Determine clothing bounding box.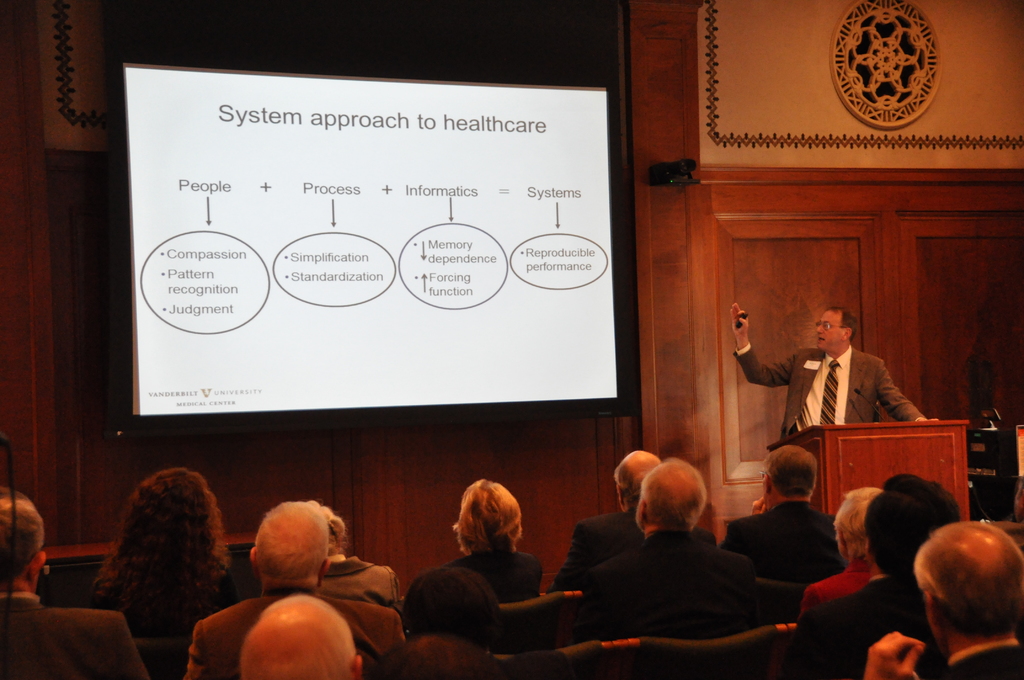
Determined: <box>580,521,763,653</box>.
